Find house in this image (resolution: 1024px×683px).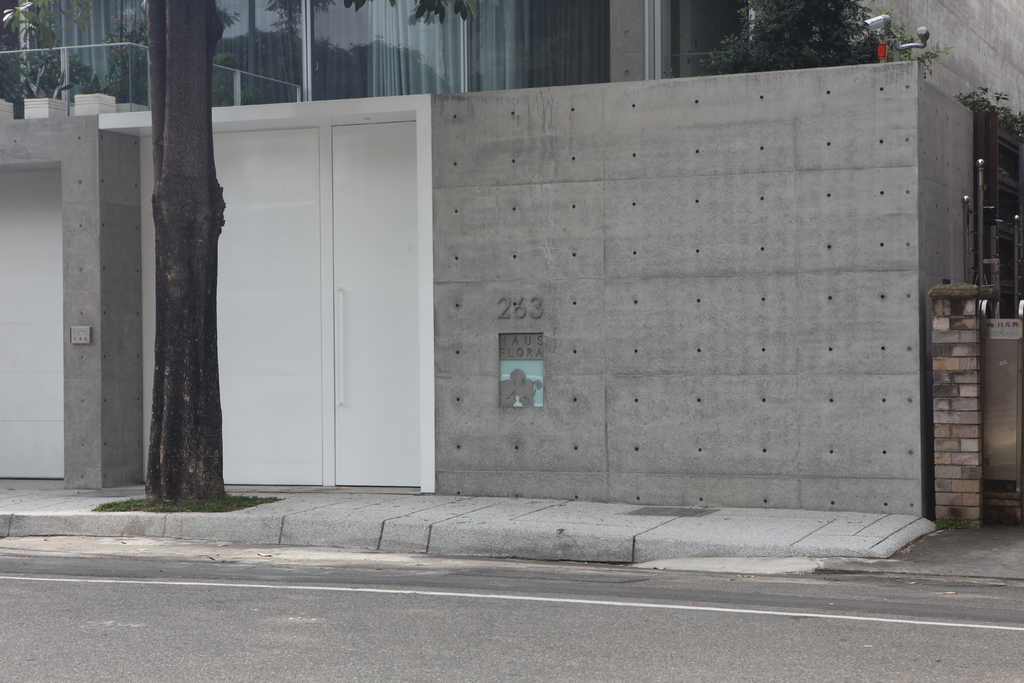
{"left": 36, "top": 3, "right": 988, "bottom": 560}.
